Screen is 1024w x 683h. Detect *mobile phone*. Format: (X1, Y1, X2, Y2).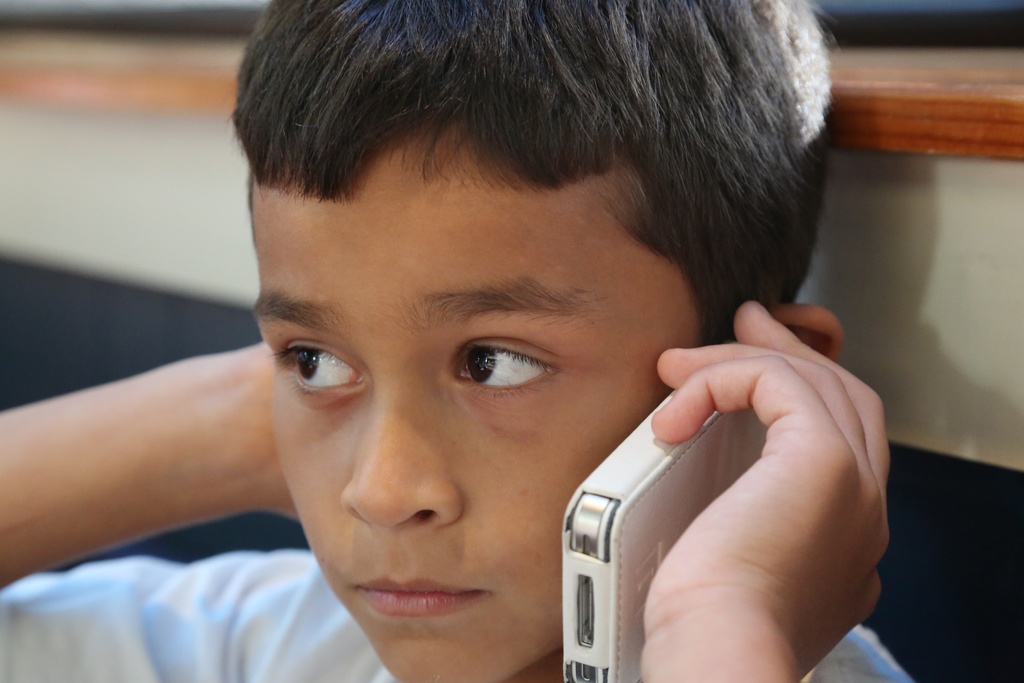
(534, 352, 796, 657).
